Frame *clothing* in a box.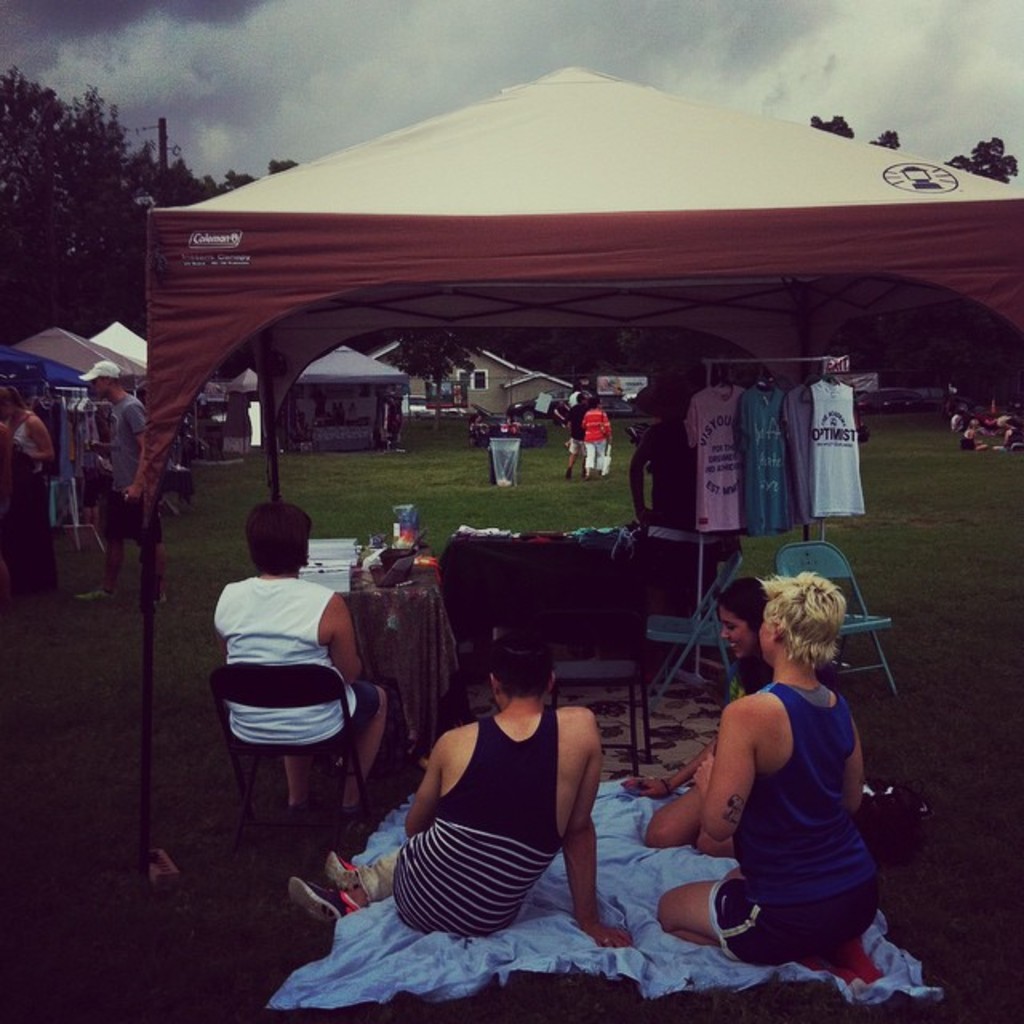
(left=725, top=654, right=760, bottom=694).
